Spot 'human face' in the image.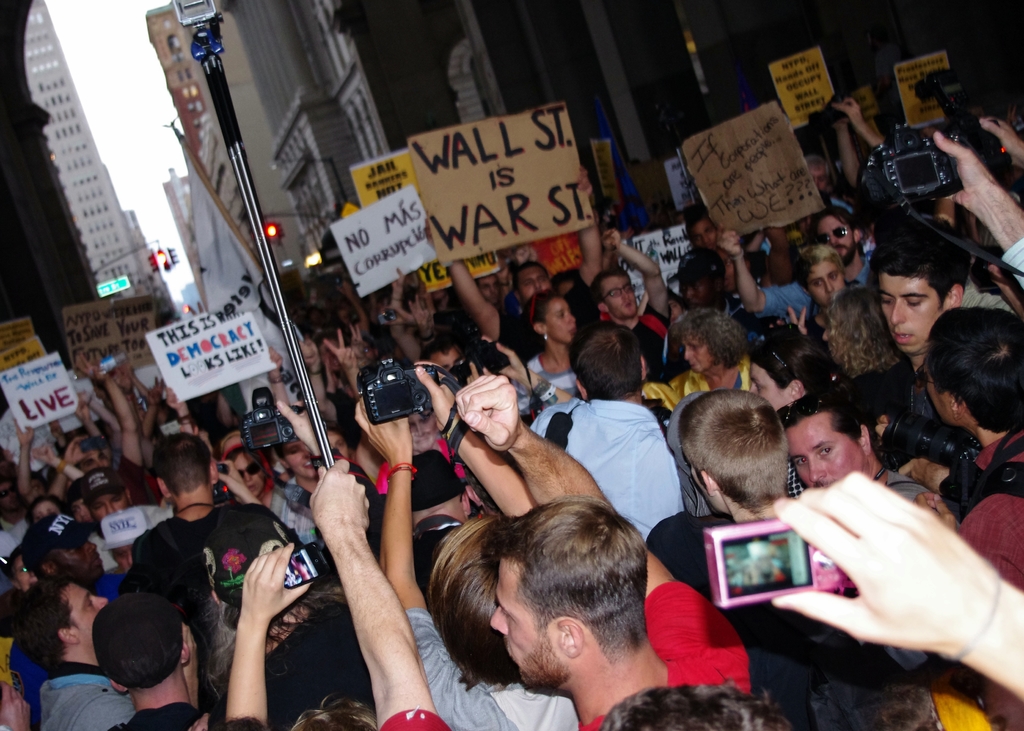
'human face' found at pyautogui.locateOnScreen(72, 586, 109, 642).
